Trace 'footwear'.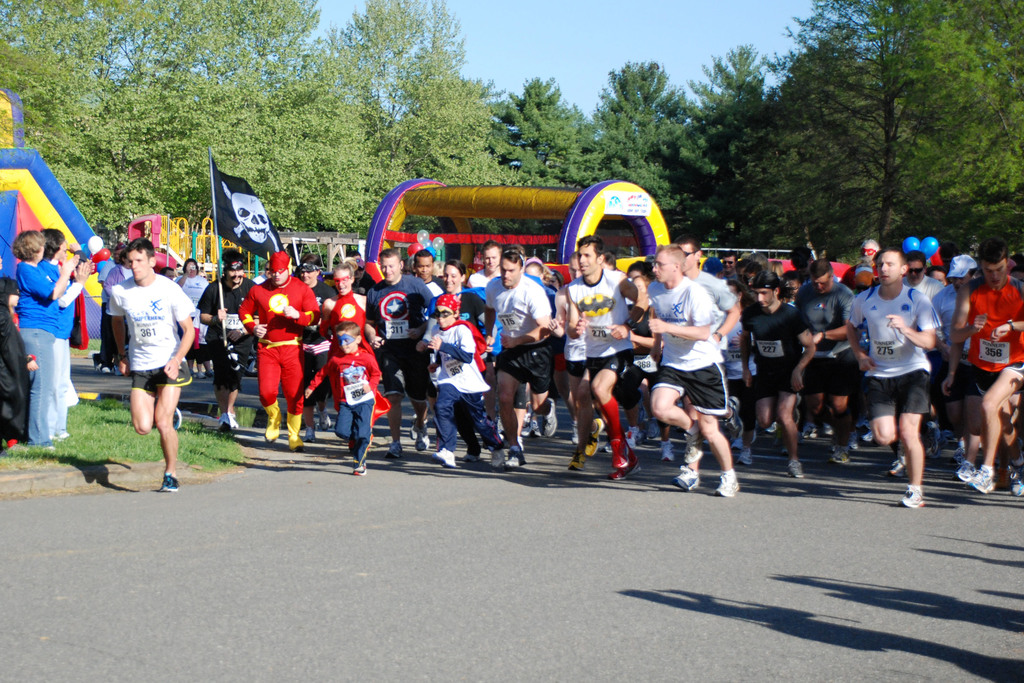
Traced to <box>488,448,505,470</box>.
